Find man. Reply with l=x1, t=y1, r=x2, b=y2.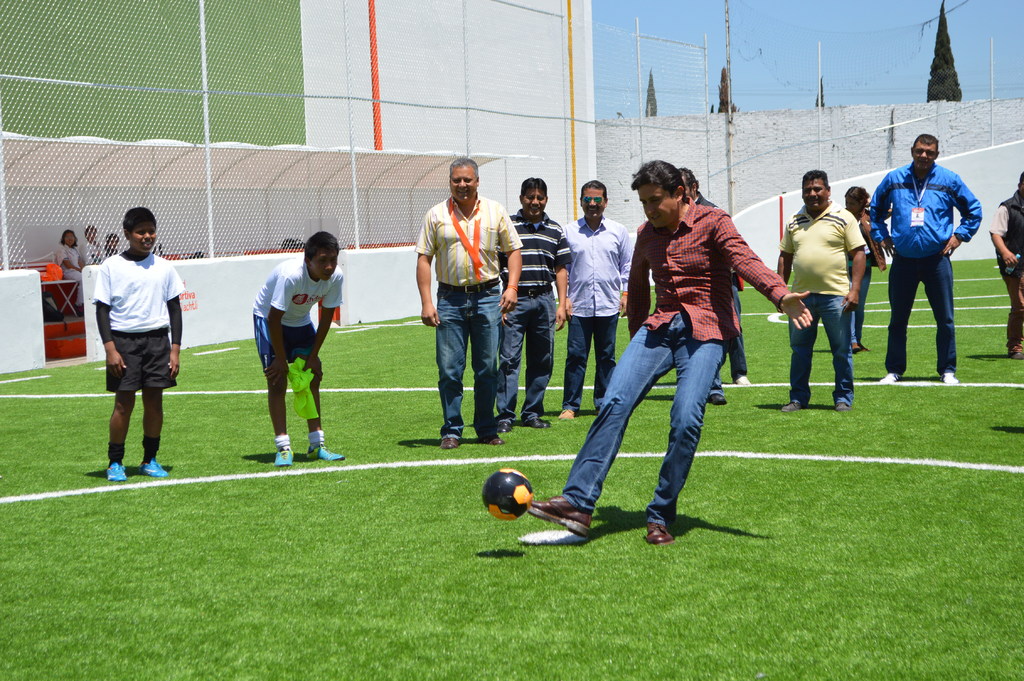
l=527, t=156, r=819, b=548.
